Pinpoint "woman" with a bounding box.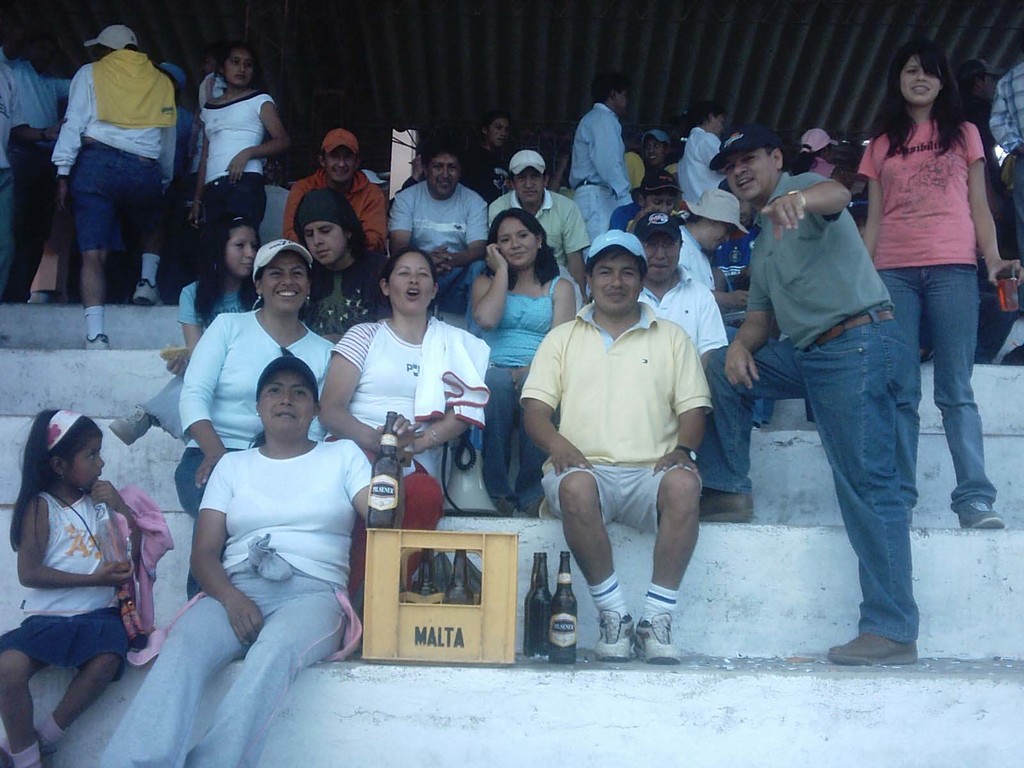
676/99/728/205.
